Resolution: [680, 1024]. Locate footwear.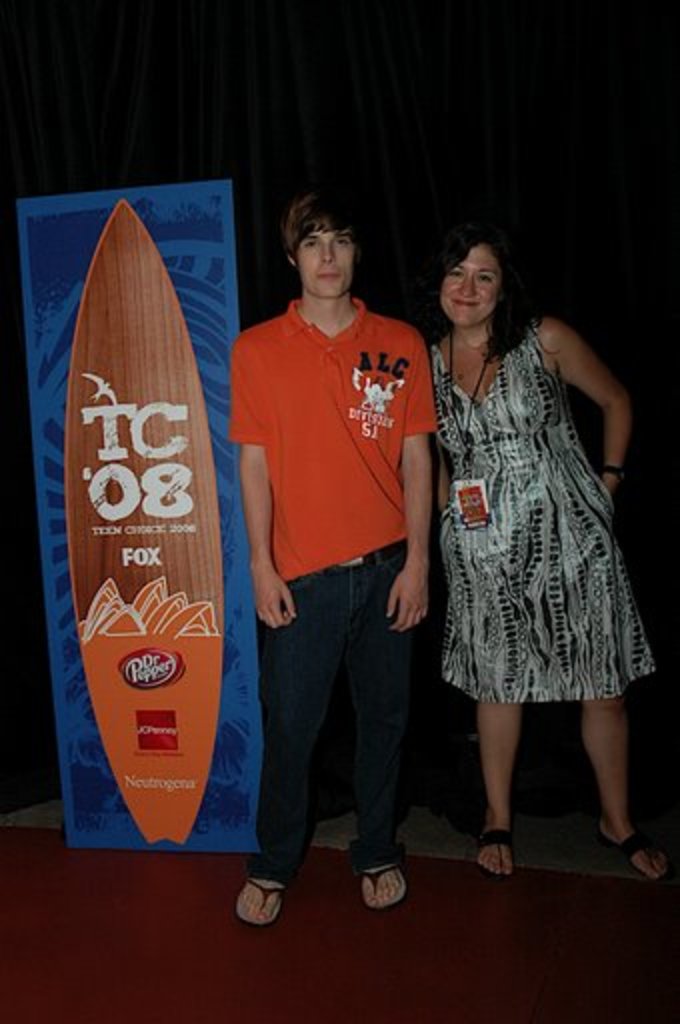
(x1=352, y1=854, x2=416, y2=924).
